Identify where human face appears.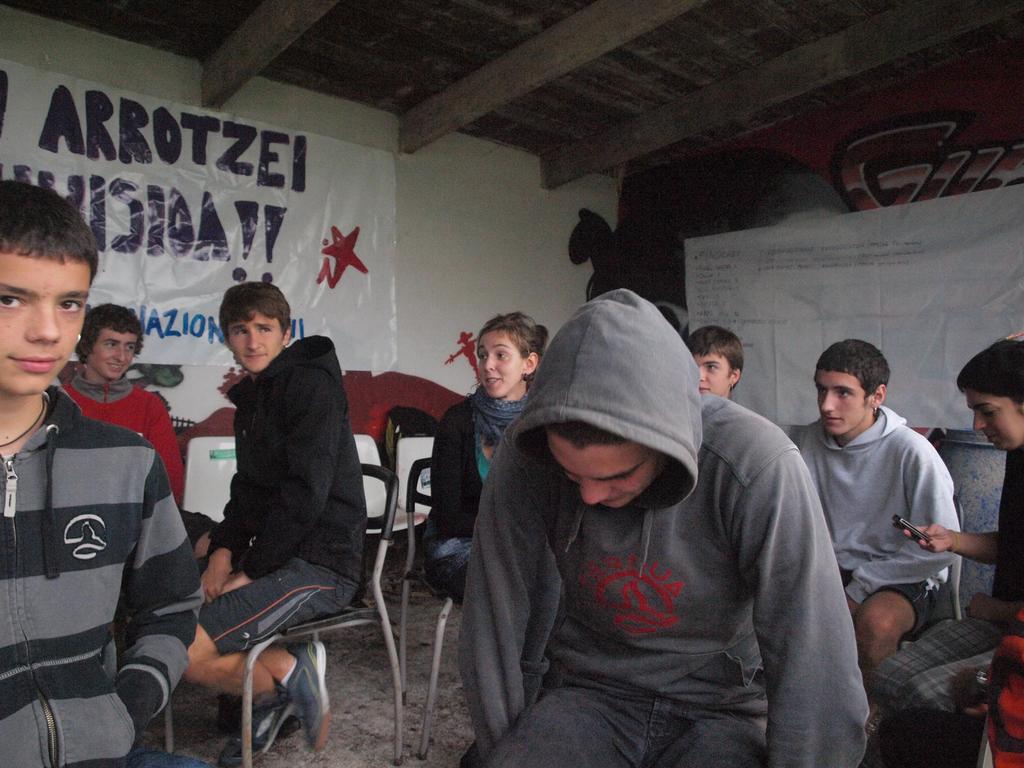
Appears at 808,367,867,434.
